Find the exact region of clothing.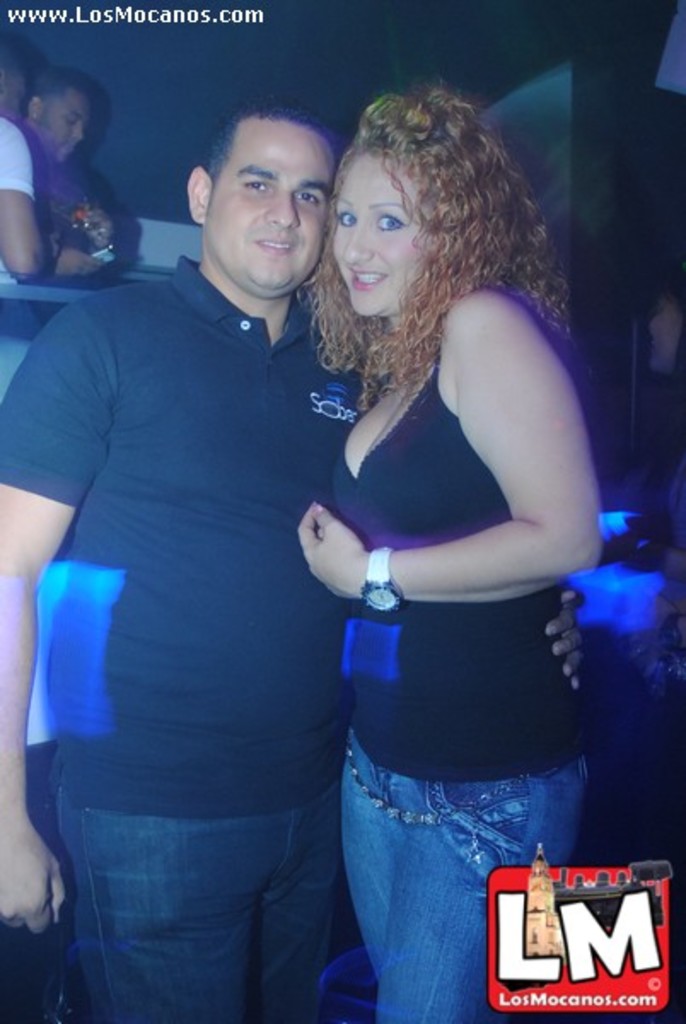
Exact region: locate(0, 118, 34, 294).
